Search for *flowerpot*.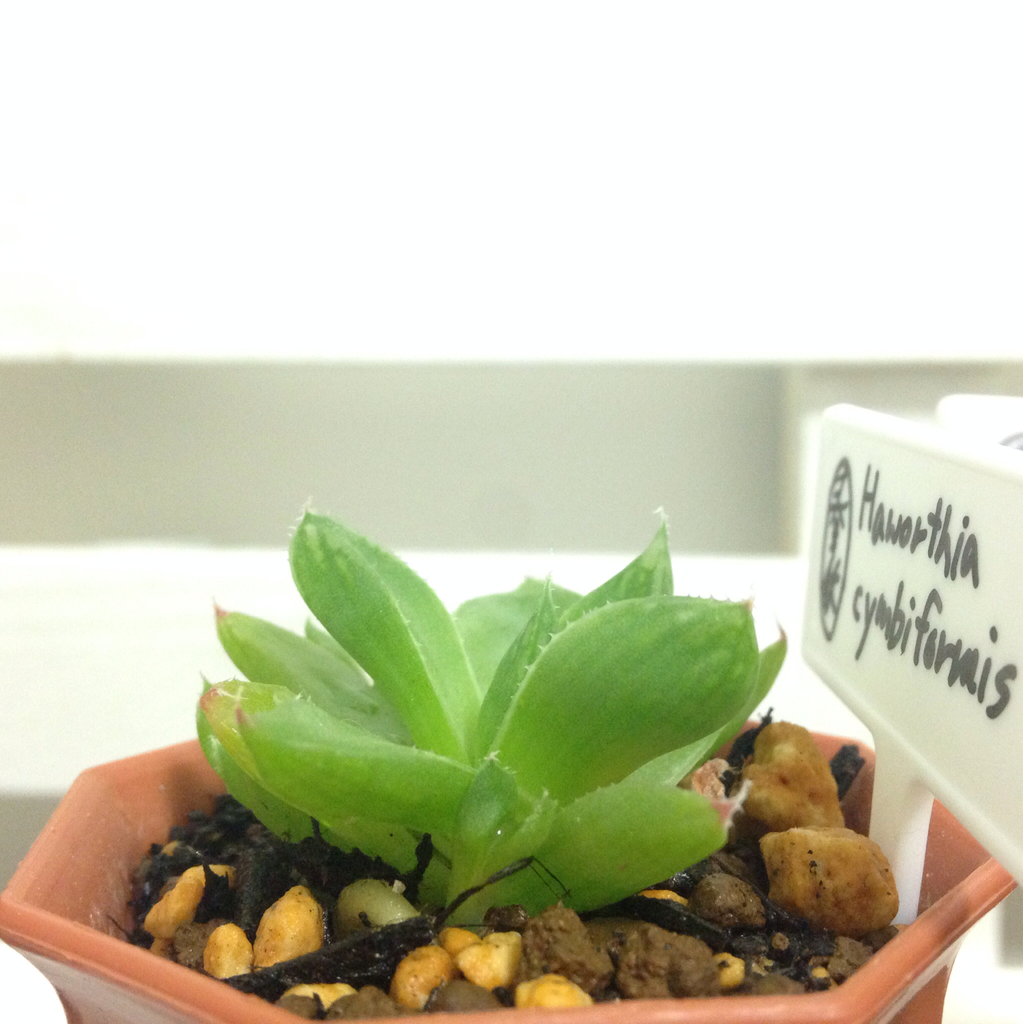
Found at 0:737:1016:1023.
